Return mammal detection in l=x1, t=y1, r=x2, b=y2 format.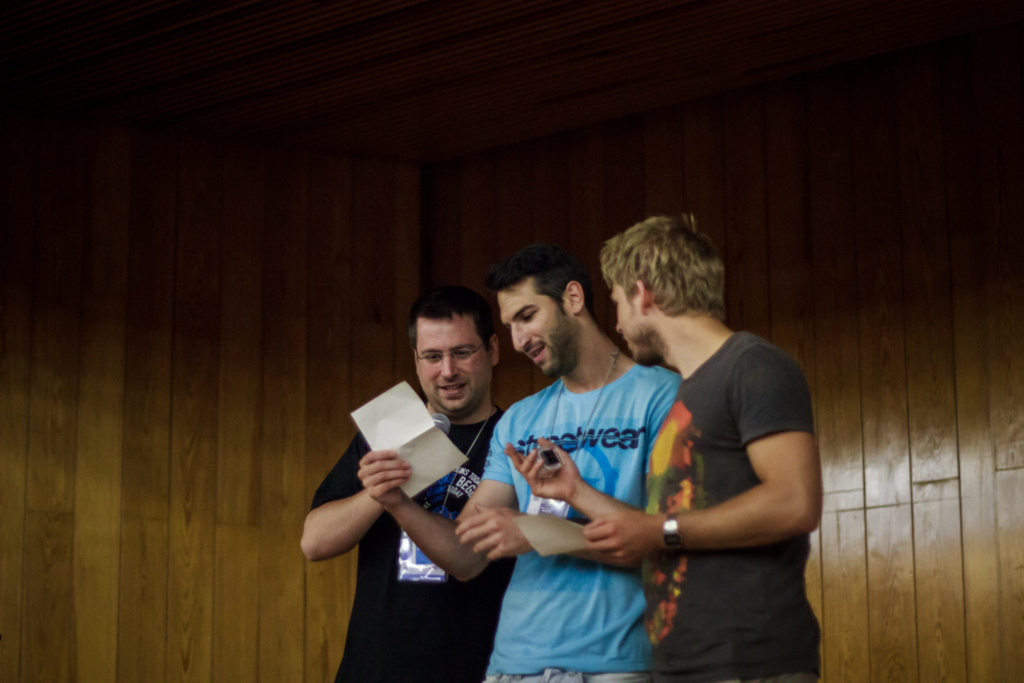
l=354, t=233, r=678, b=682.
